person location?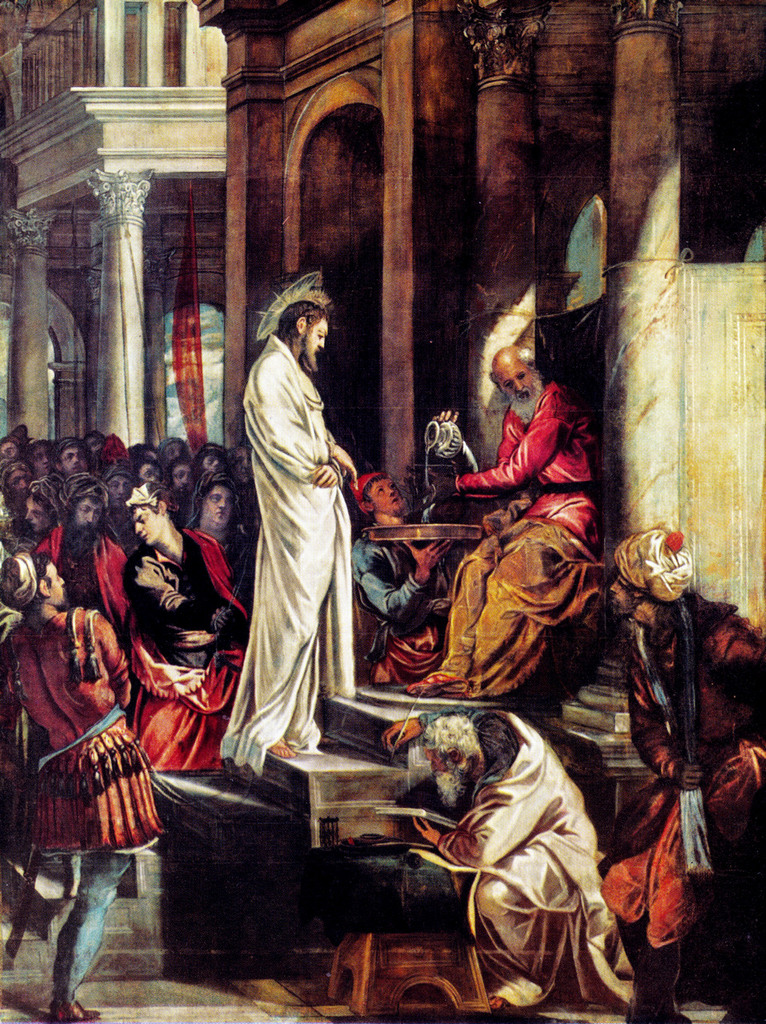
(596,522,765,1010)
